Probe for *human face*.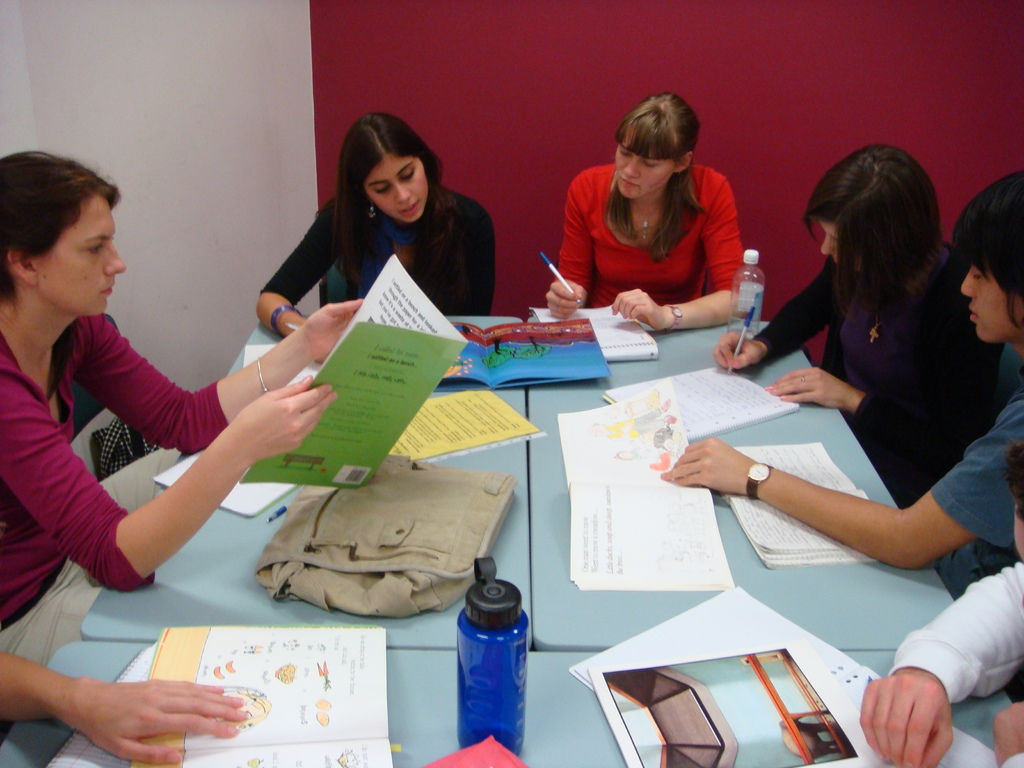
Probe result: detection(819, 220, 858, 268).
